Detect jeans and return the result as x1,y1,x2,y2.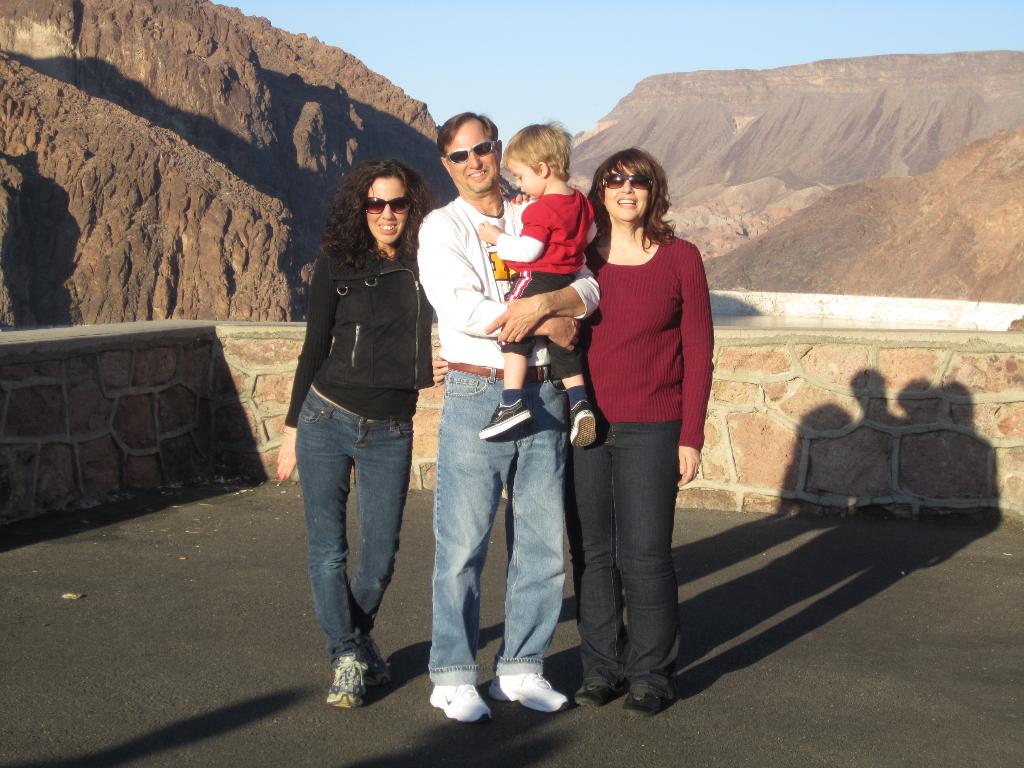
295,384,417,664.
